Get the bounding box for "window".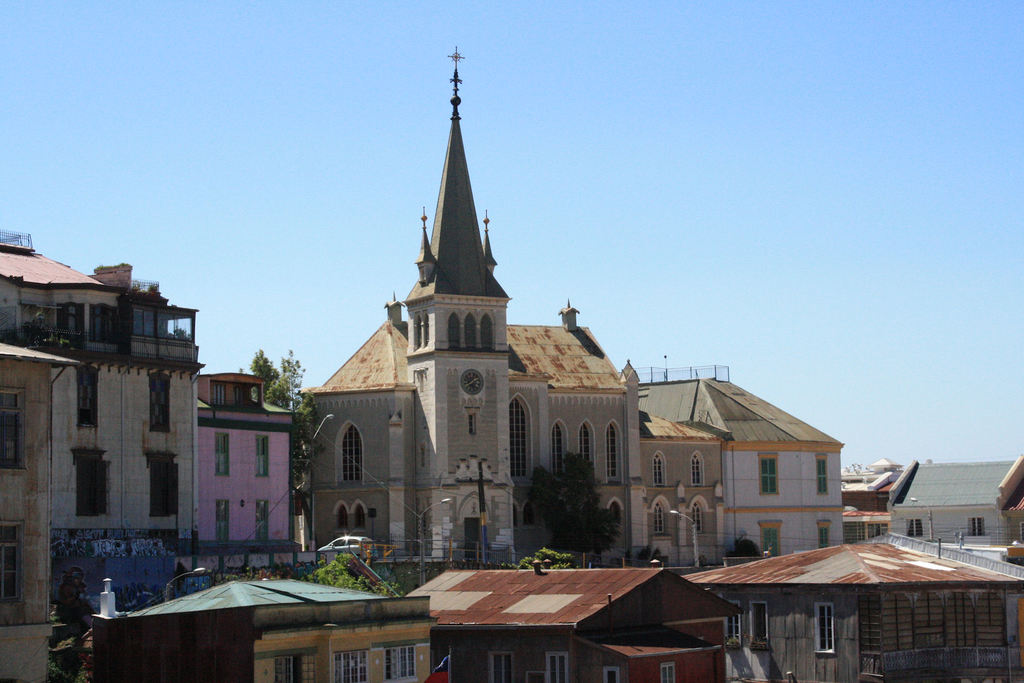
l=331, t=540, r=342, b=548.
